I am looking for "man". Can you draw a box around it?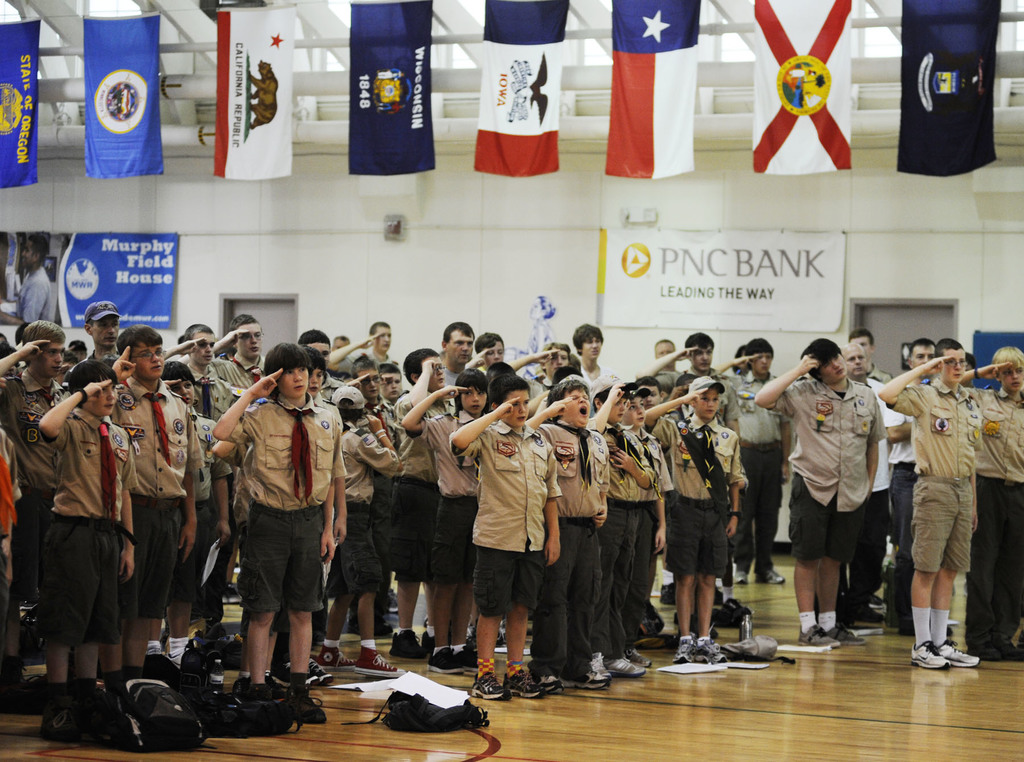
Sure, the bounding box is x1=846, y1=345, x2=900, y2=626.
